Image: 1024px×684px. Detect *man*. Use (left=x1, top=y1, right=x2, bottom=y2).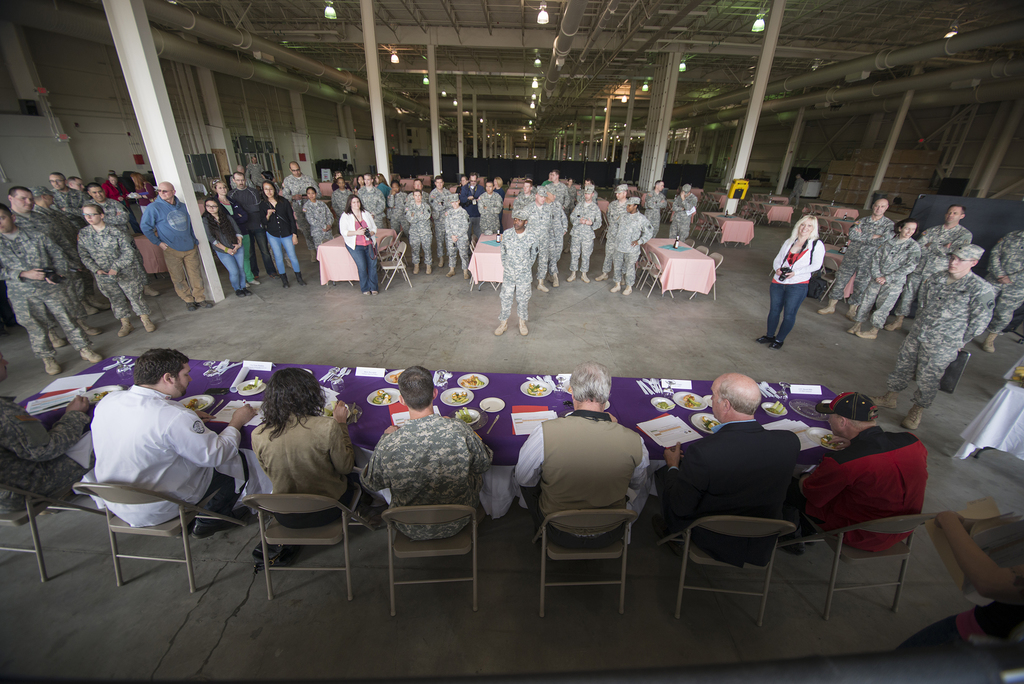
(left=495, top=208, right=538, bottom=335).
